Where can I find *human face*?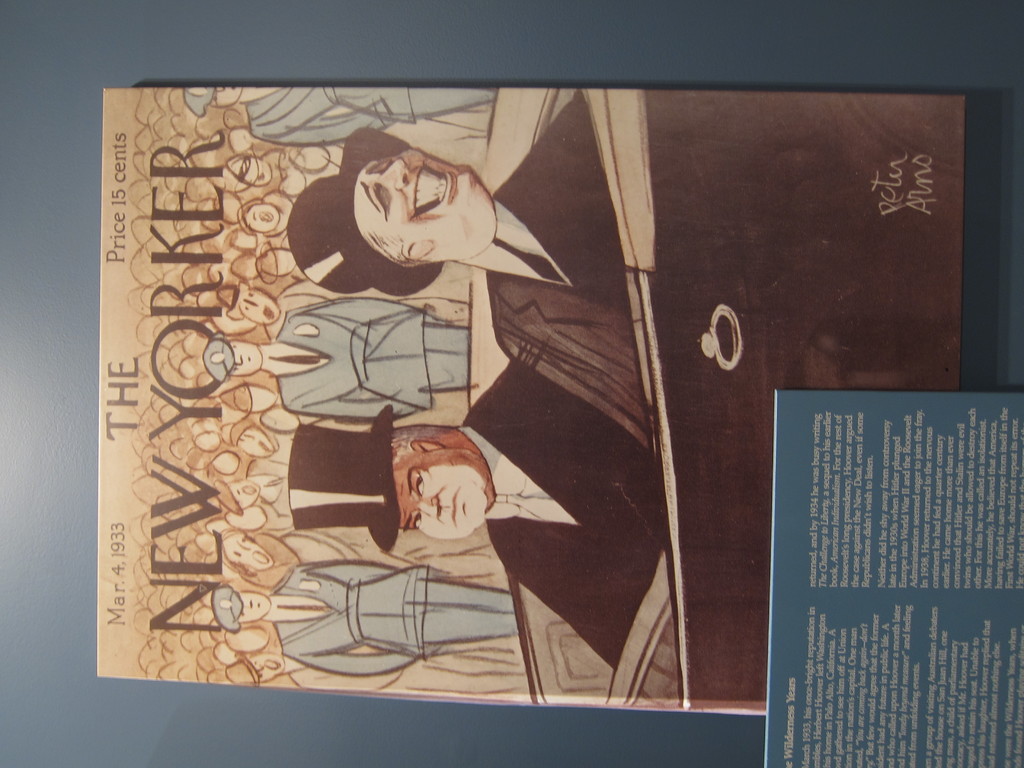
You can find it at x1=257, y1=653, x2=287, y2=681.
